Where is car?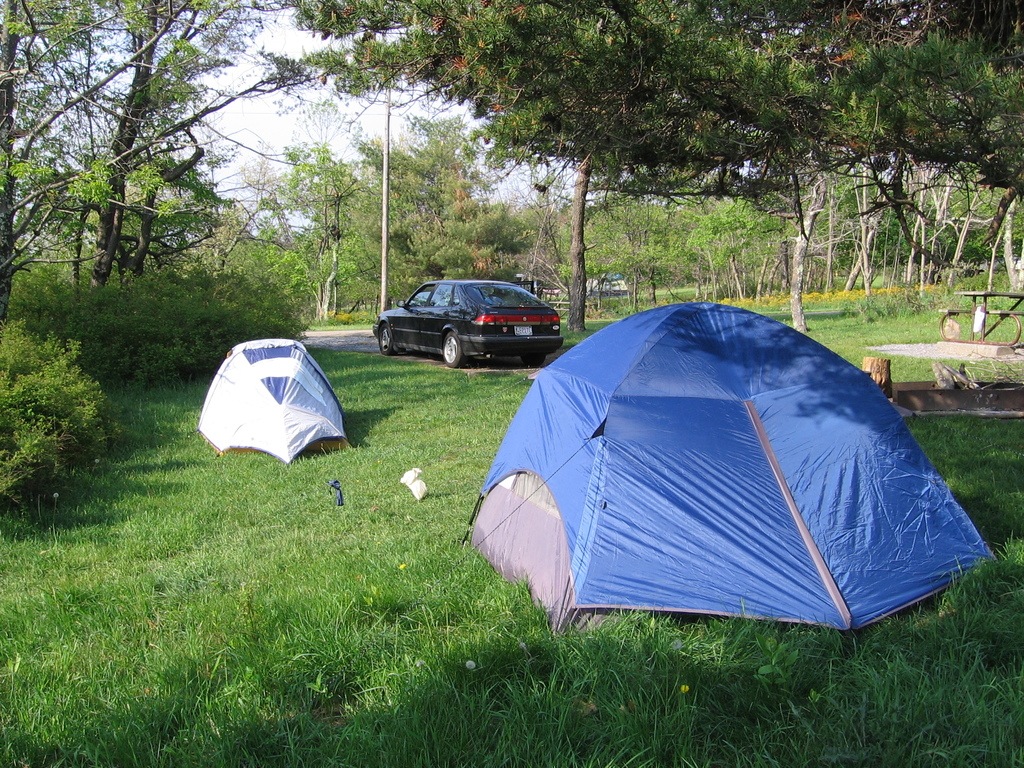
371/274/569/369.
